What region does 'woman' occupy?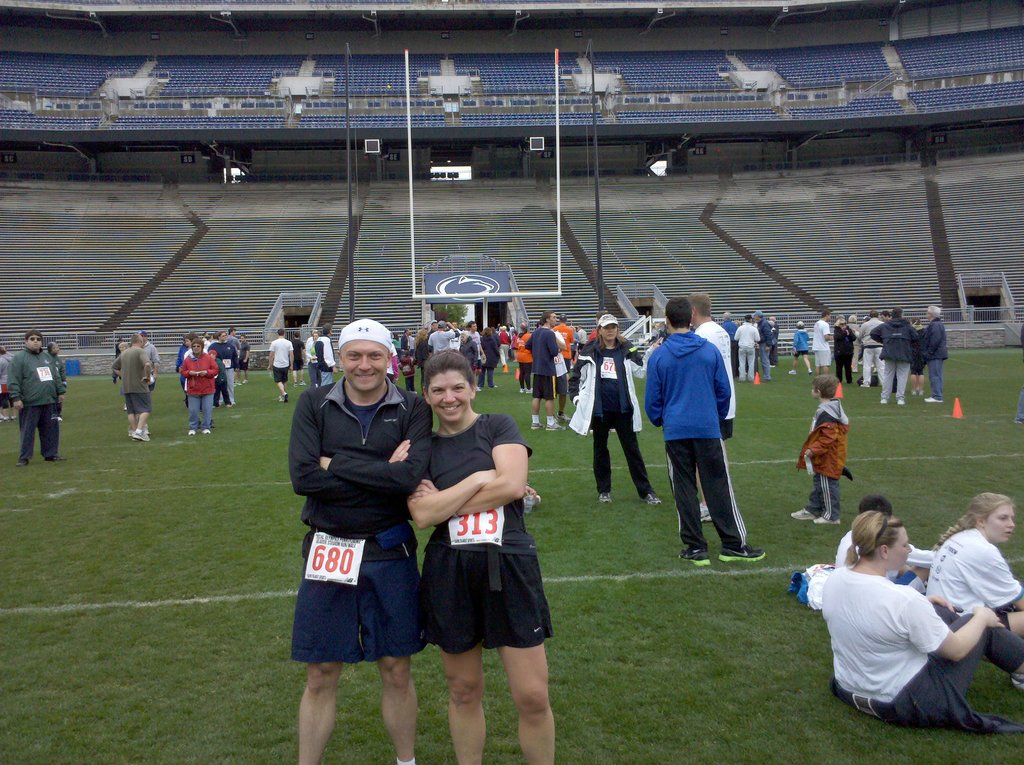
<region>834, 318, 855, 384</region>.
